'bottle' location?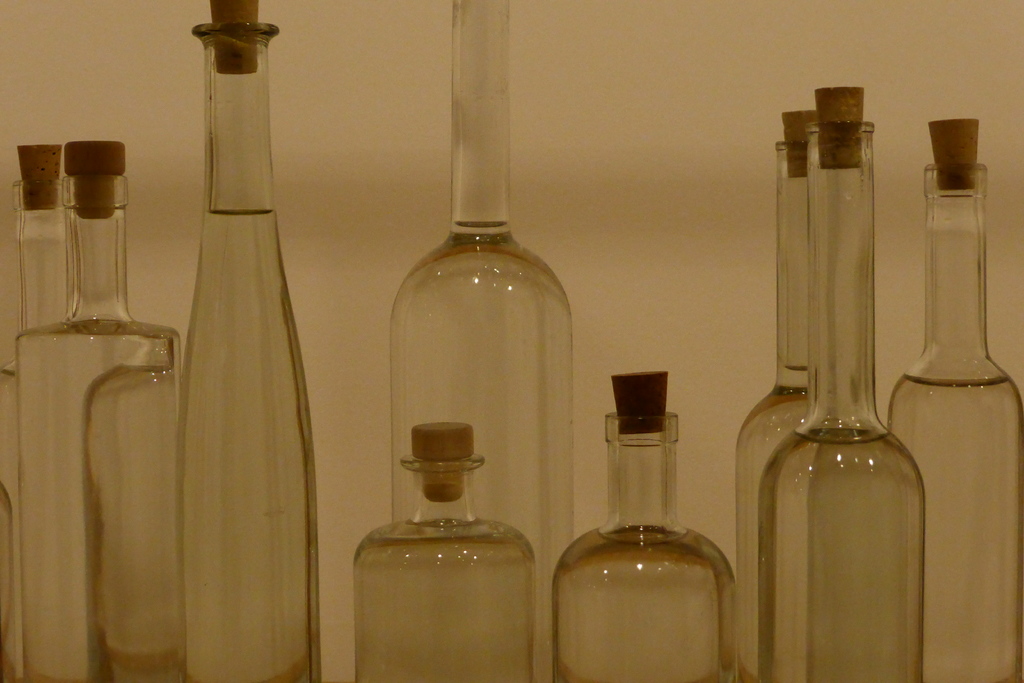
(x1=884, y1=116, x2=1023, y2=682)
